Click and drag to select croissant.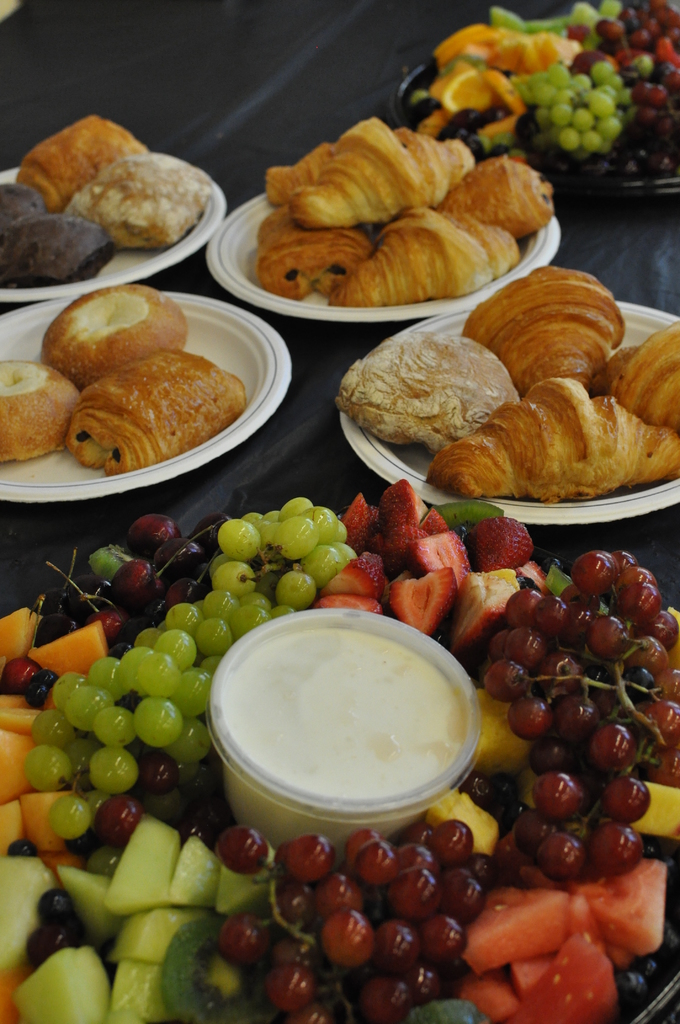
Selection: 442:159:553:243.
